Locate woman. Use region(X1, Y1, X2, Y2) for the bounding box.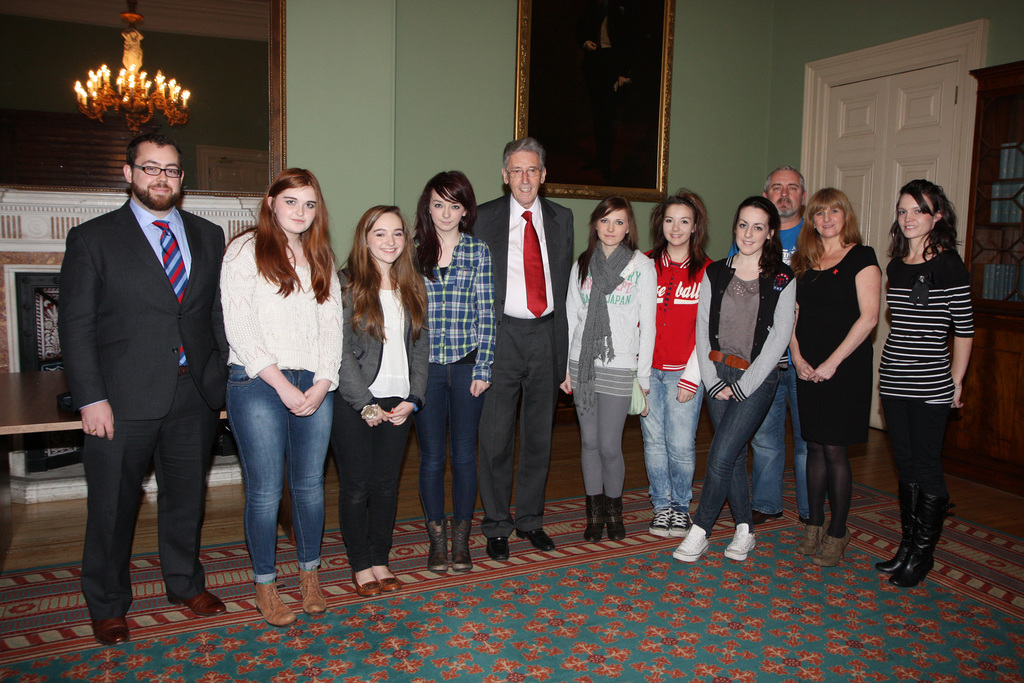
region(337, 210, 419, 557).
